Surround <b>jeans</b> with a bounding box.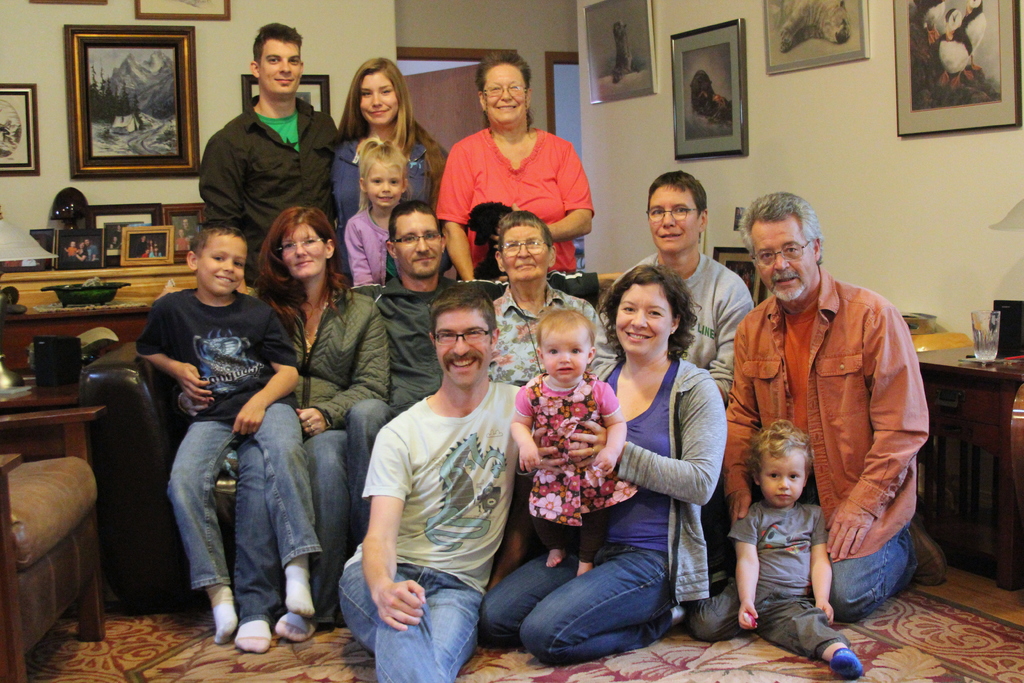
(242,440,285,614).
